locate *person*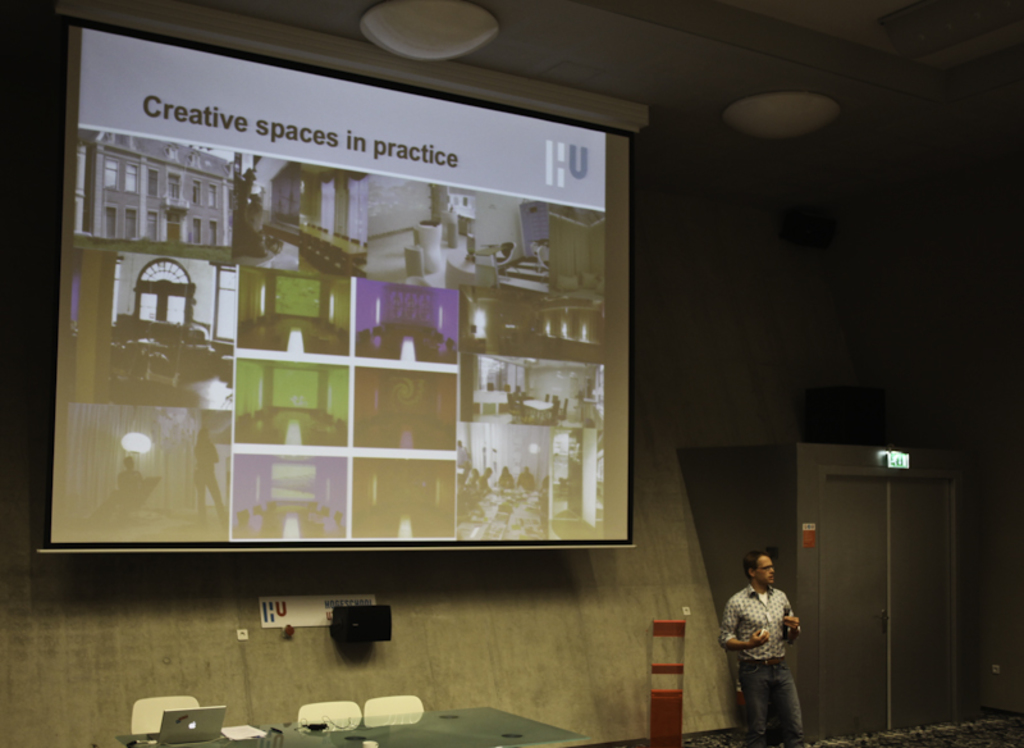
453,429,467,484
